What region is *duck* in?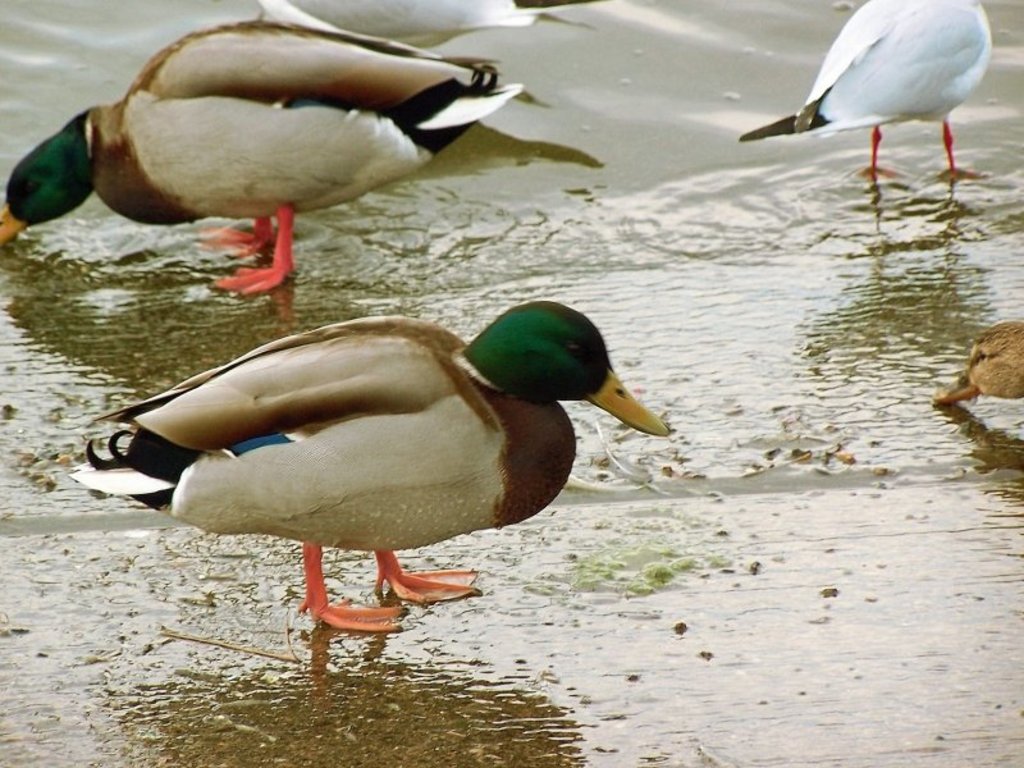
<region>927, 319, 1023, 403</region>.
